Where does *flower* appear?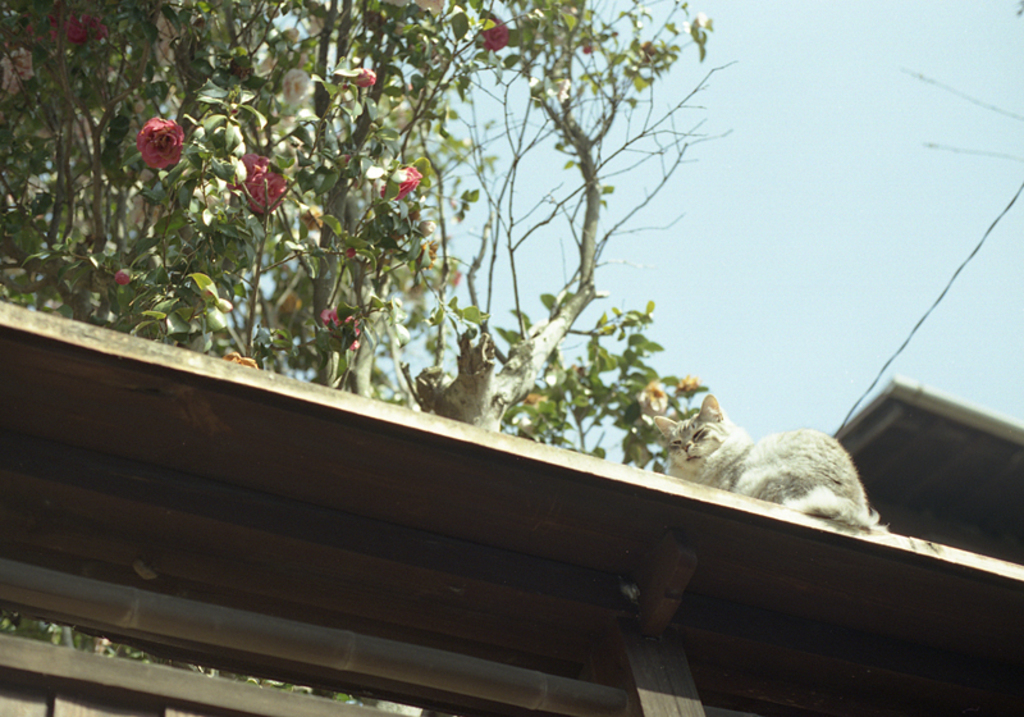
Appears at detection(479, 5, 511, 58).
